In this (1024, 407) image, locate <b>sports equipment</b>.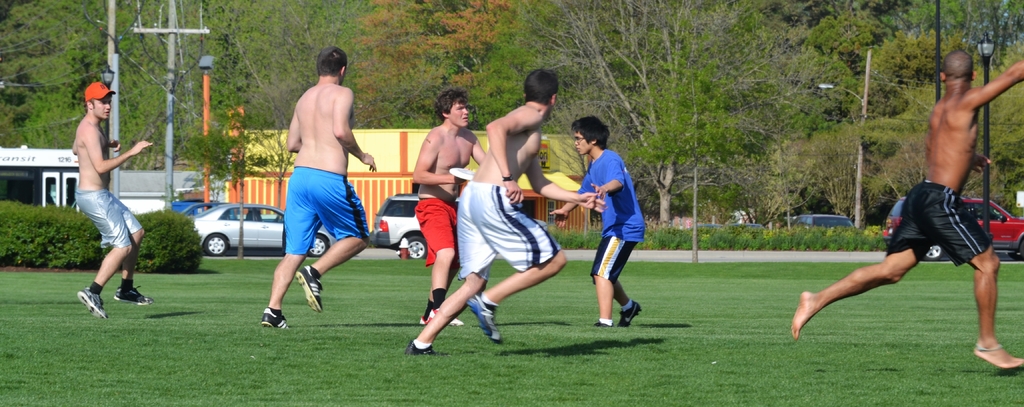
Bounding box: detection(406, 342, 440, 354).
